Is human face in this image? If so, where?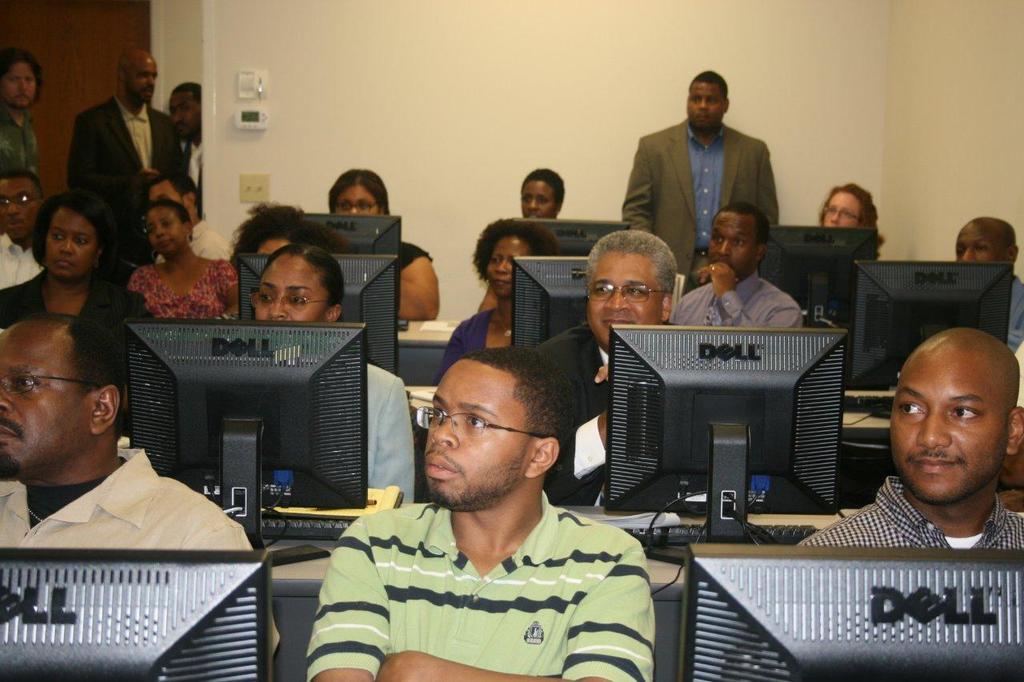
Yes, at {"x1": 584, "y1": 251, "x2": 663, "y2": 351}.
